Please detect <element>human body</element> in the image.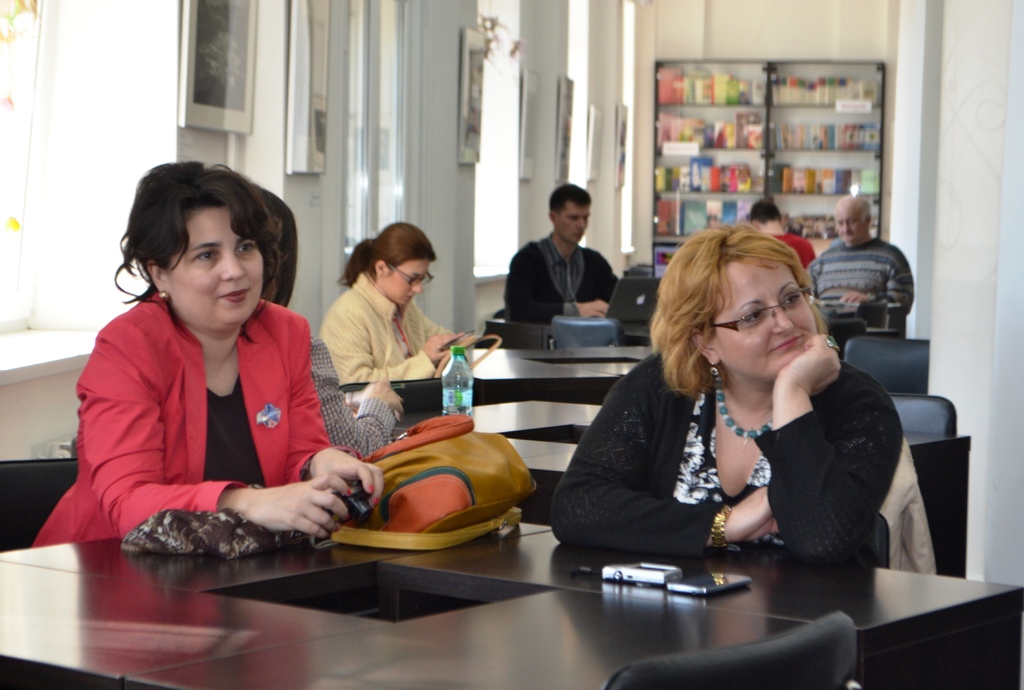
crop(813, 243, 918, 334).
